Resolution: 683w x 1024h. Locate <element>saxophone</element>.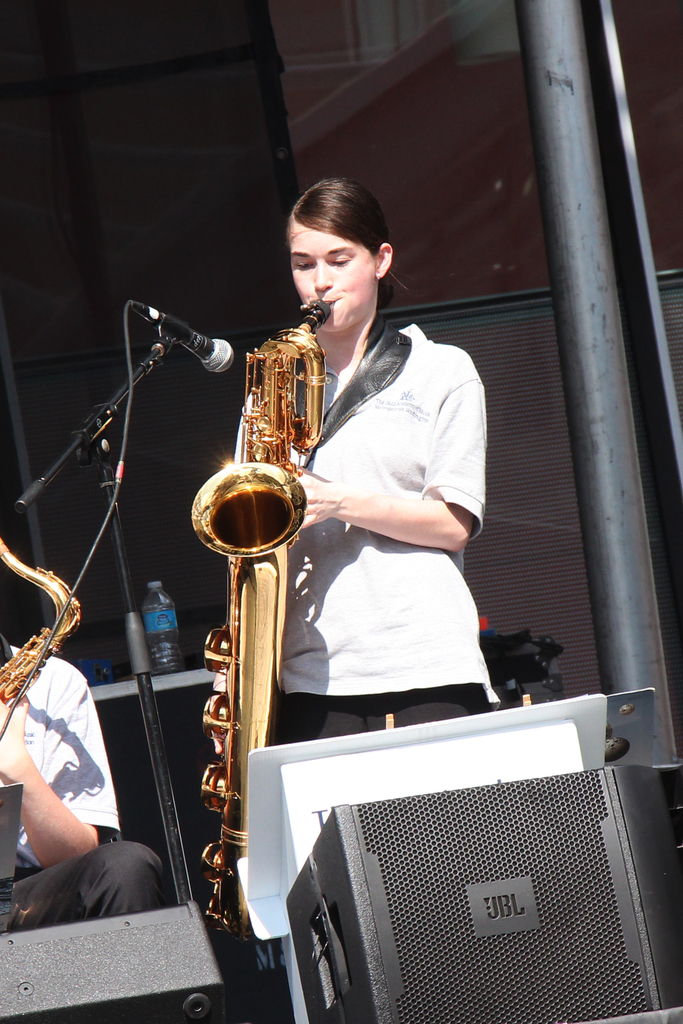
{"left": 196, "top": 290, "right": 329, "bottom": 943}.
